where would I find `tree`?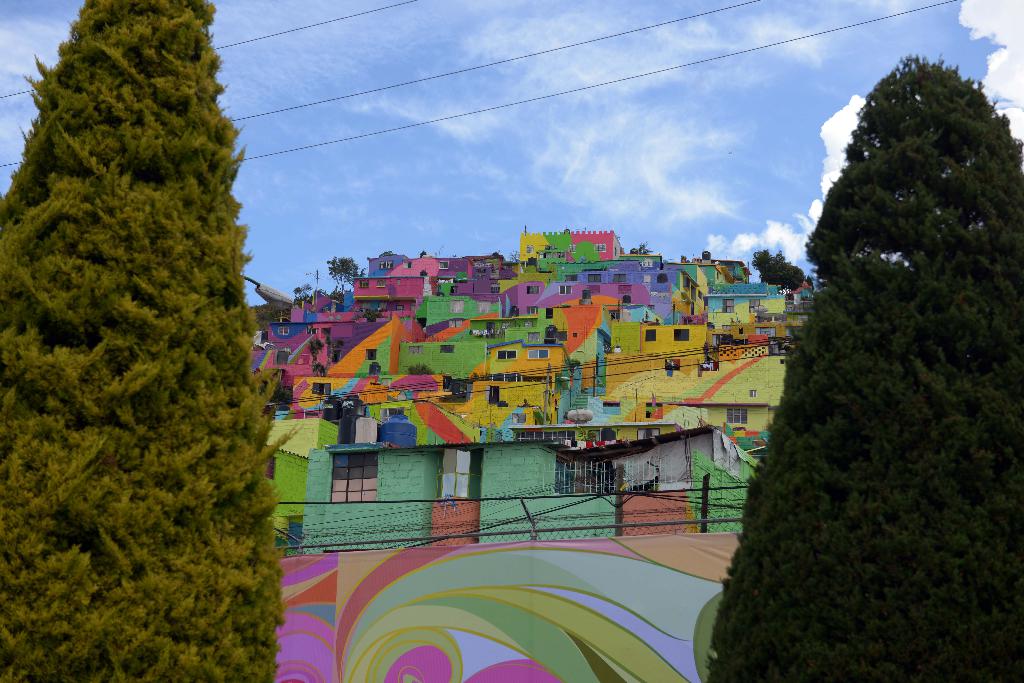
At 18:72:304:637.
